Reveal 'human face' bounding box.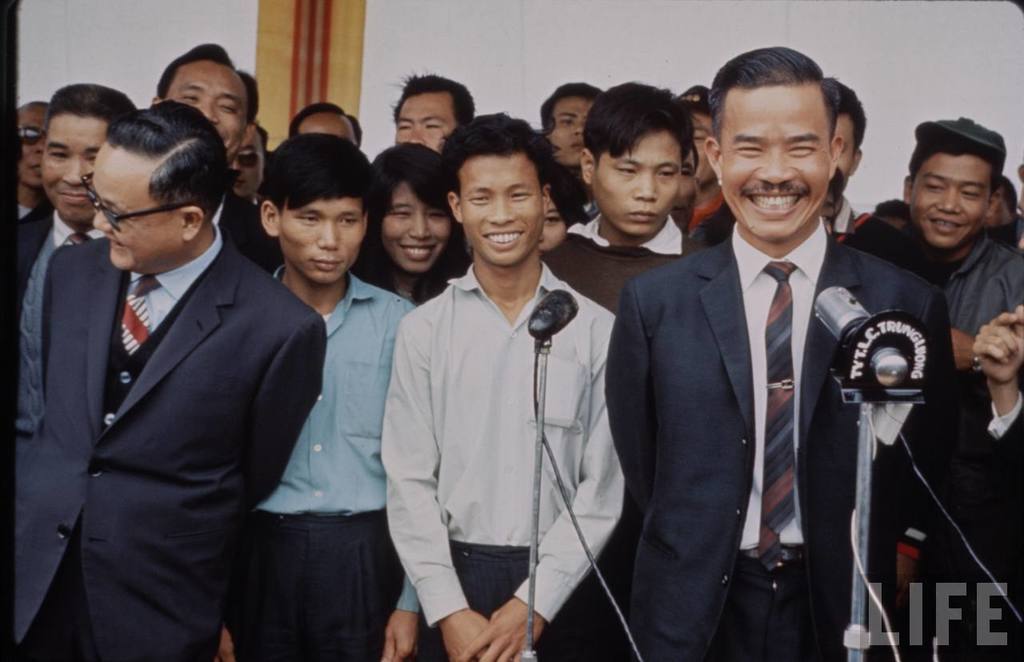
Revealed: rect(94, 143, 178, 273).
